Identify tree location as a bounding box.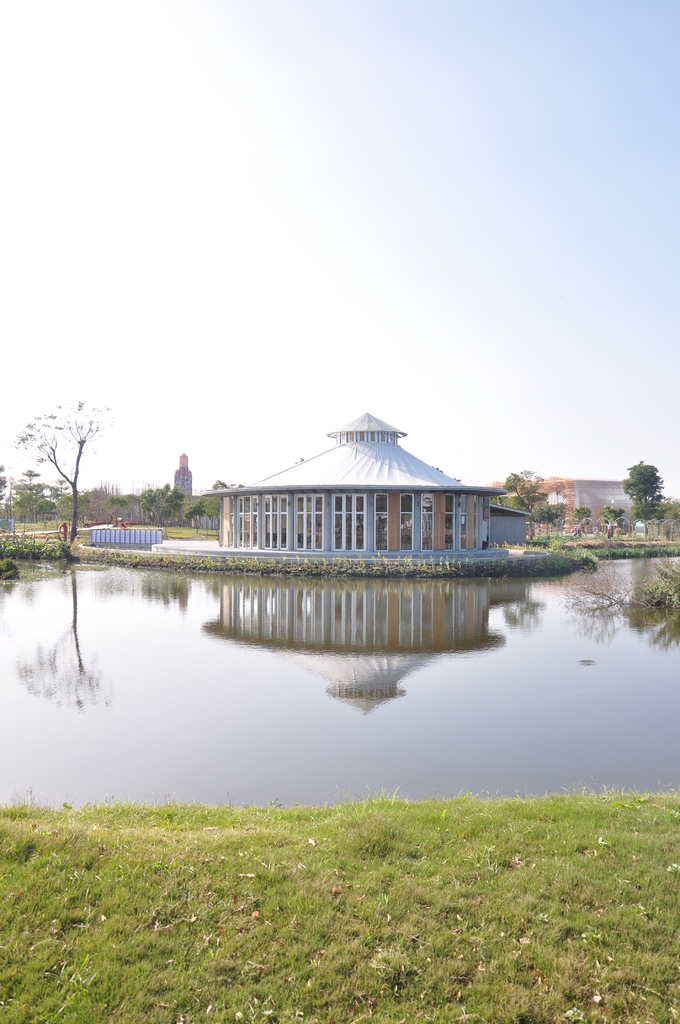
x1=571 y1=506 x2=590 y2=545.
